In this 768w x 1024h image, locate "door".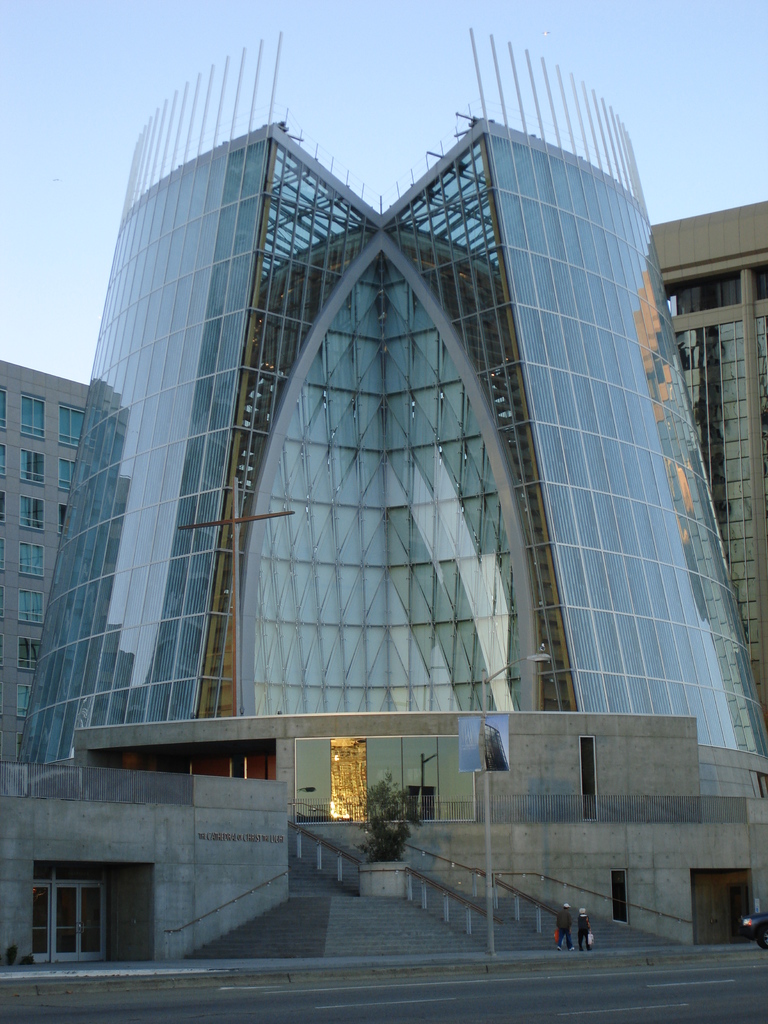
Bounding box: crop(29, 888, 54, 964).
